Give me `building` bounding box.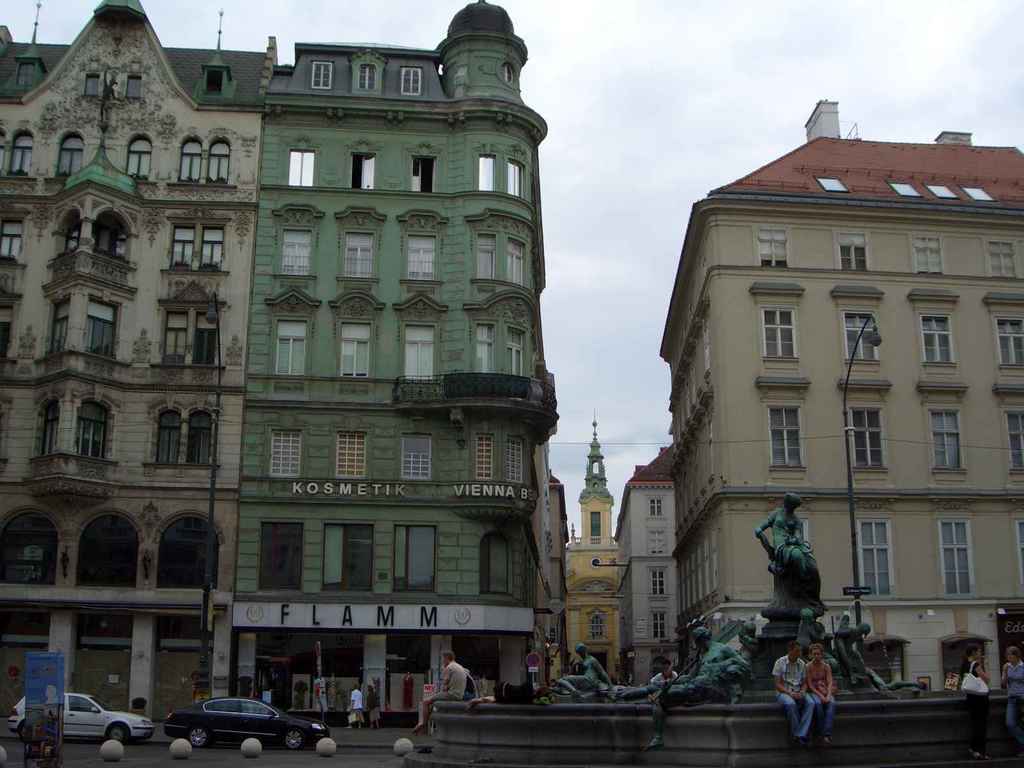
box=[659, 98, 1023, 691].
